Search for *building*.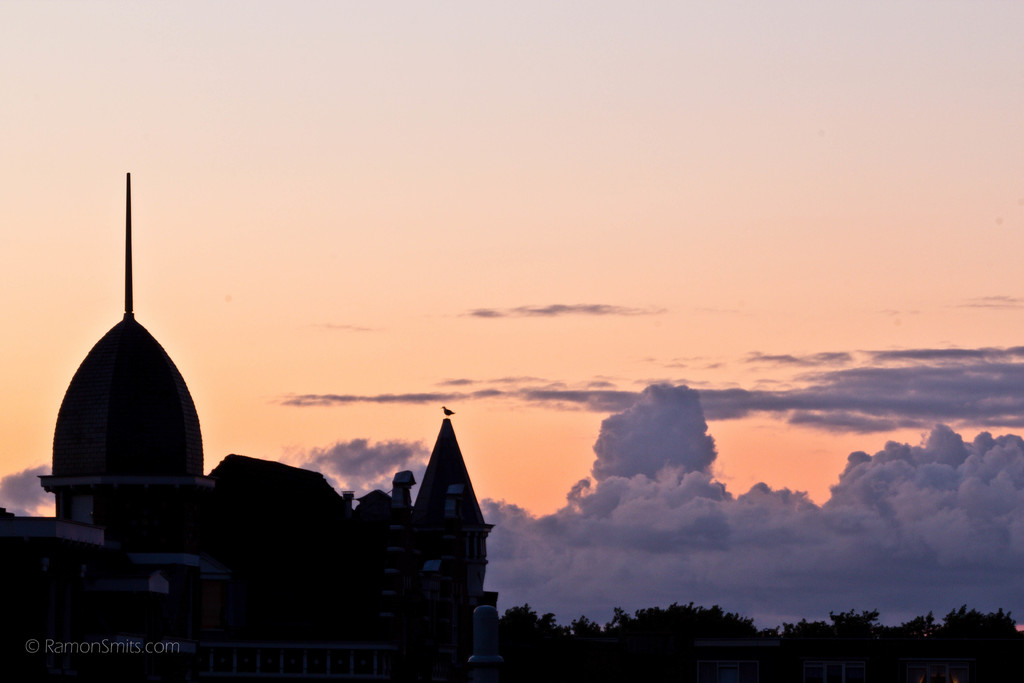
Found at 0,173,497,682.
